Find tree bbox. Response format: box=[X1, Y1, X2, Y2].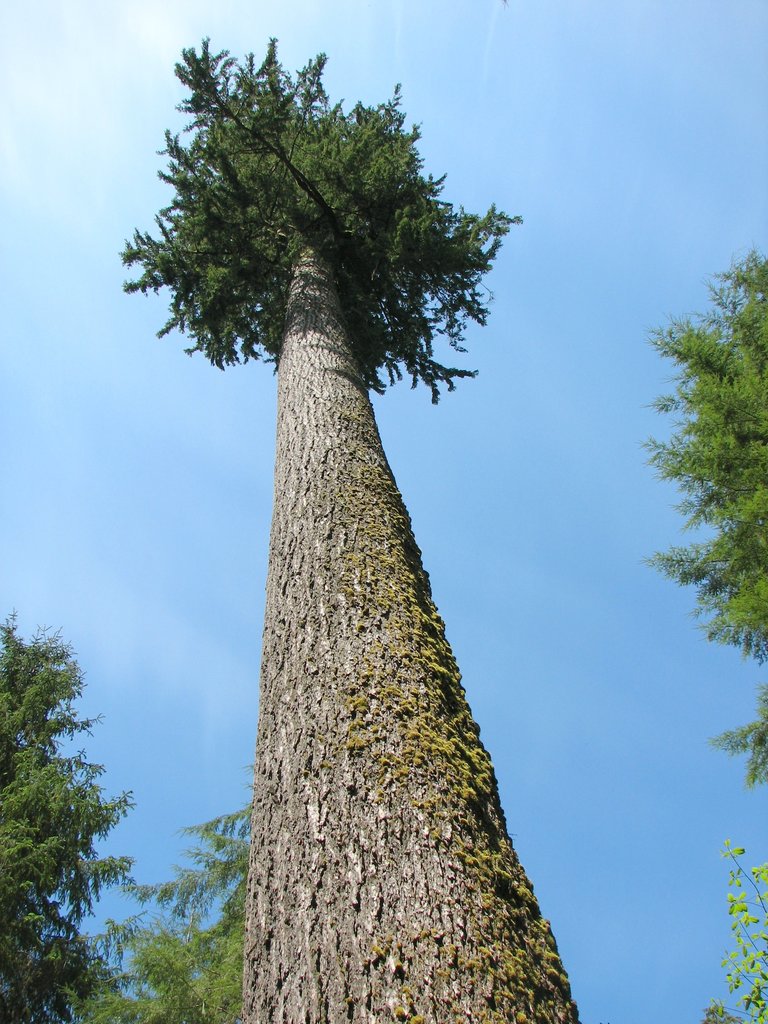
box=[111, 64, 598, 998].
